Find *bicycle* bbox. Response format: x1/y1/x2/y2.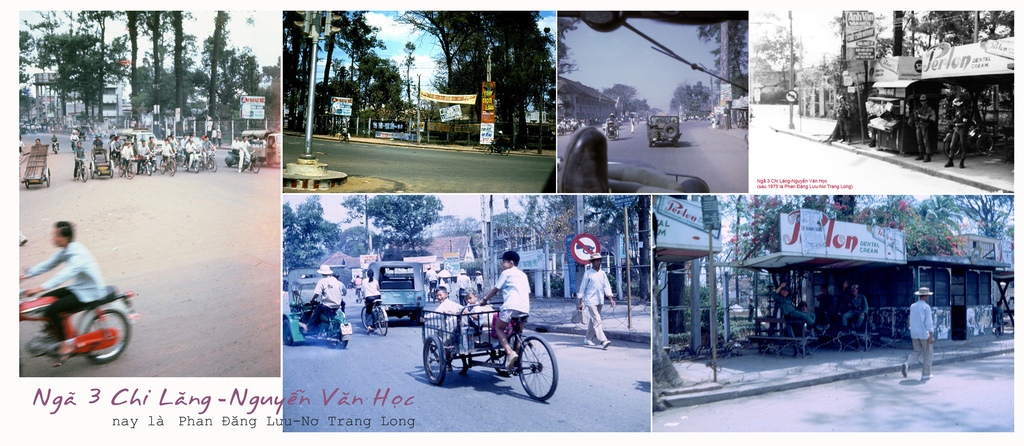
943/119/993/161.
